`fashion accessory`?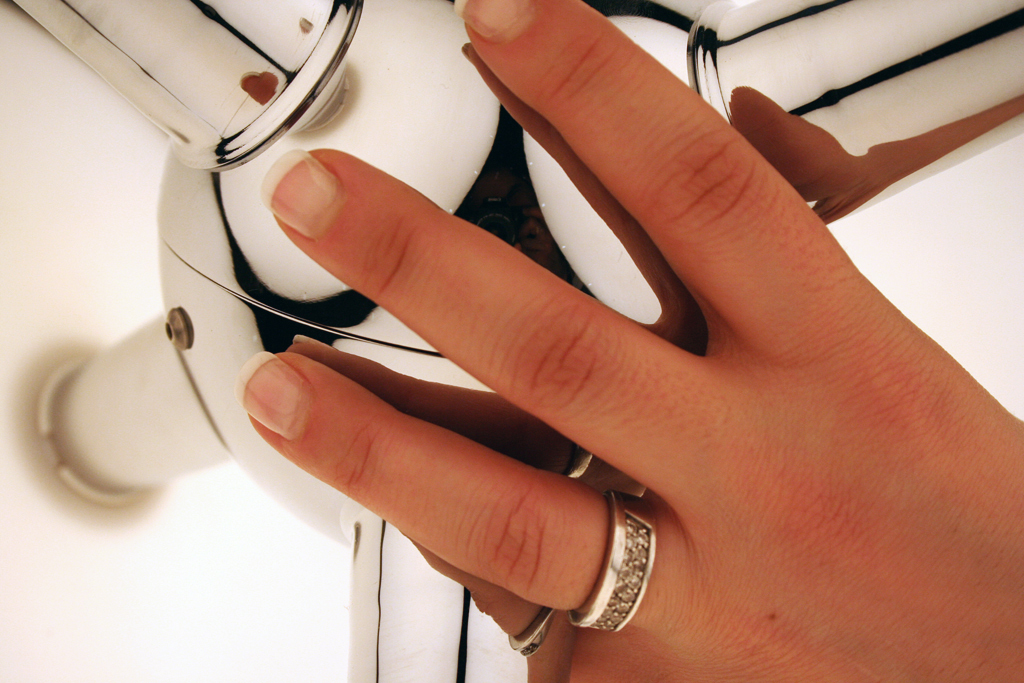
BBox(564, 488, 668, 634)
